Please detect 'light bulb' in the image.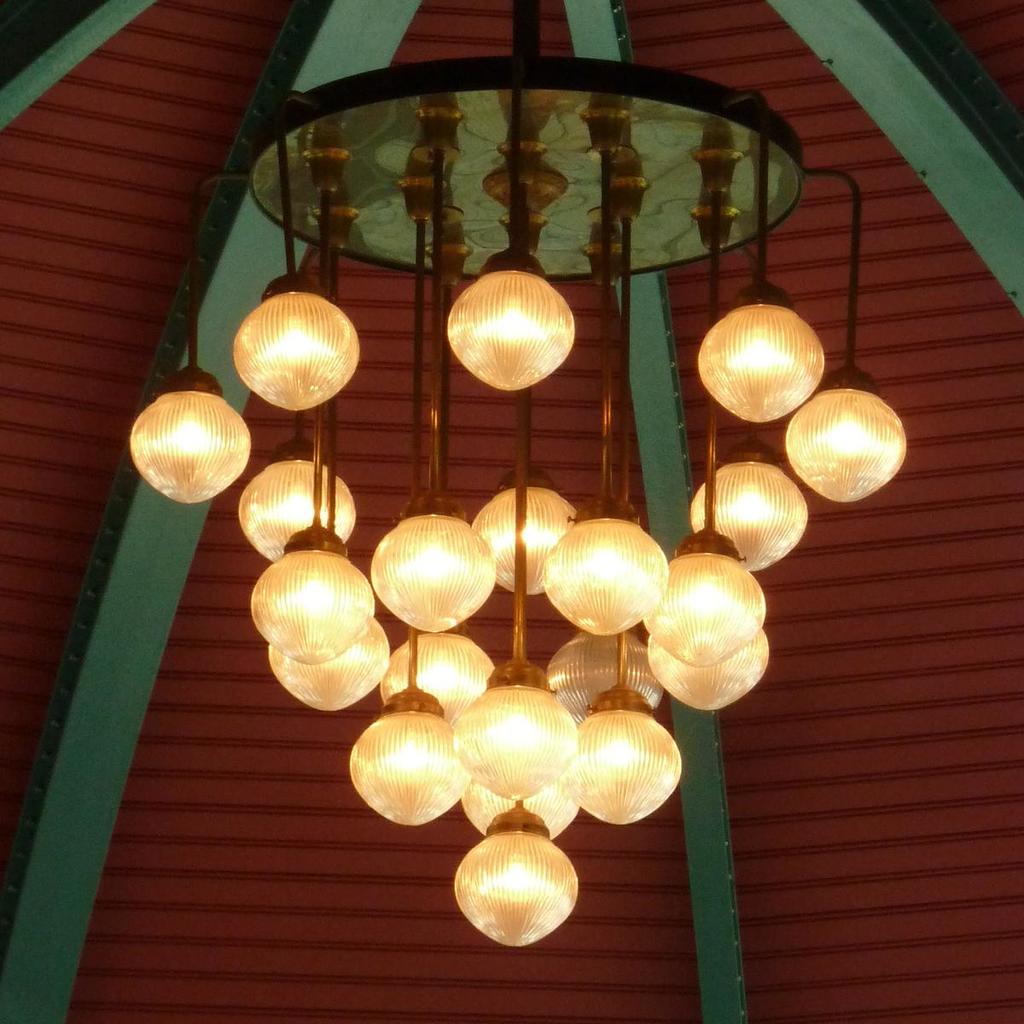
231, 291, 359, 405.
